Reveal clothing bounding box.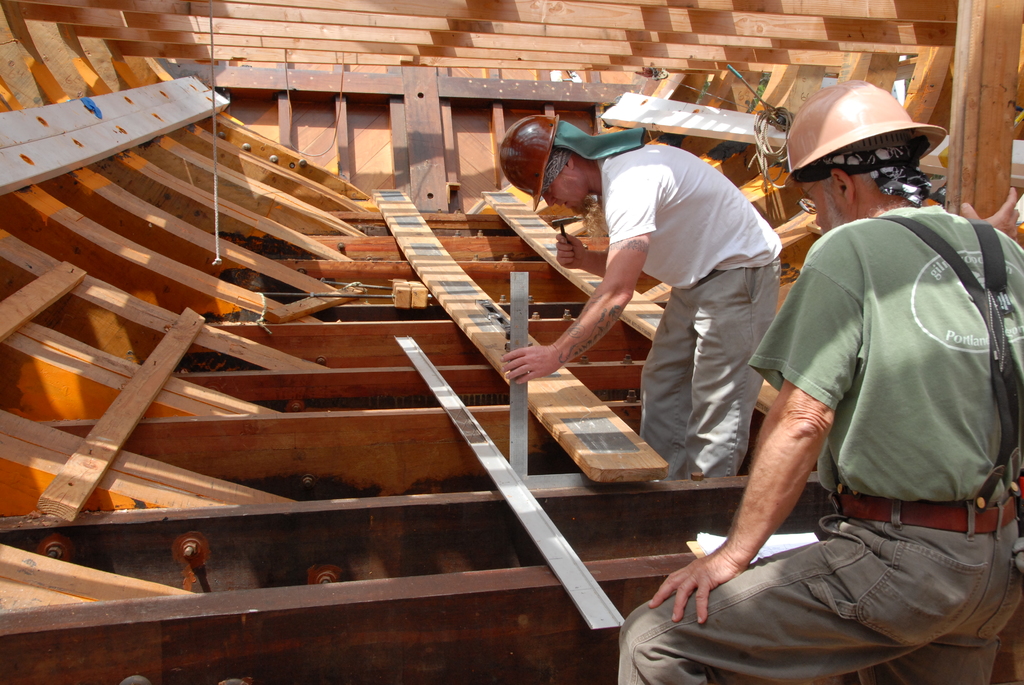
Revealed: (left=705, top=154, right=1004, bottom=643).
